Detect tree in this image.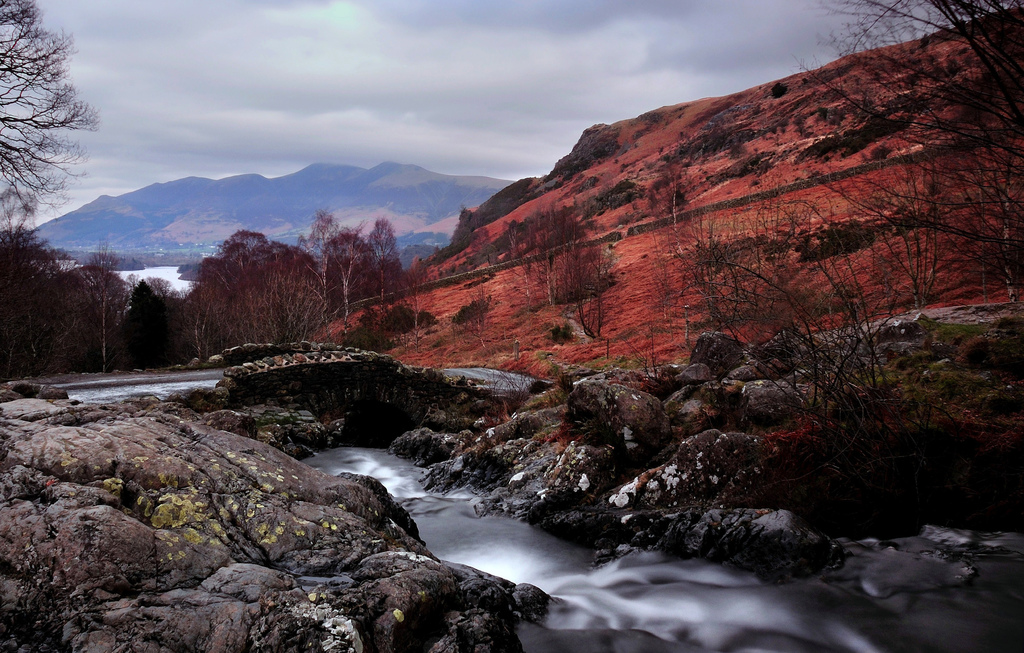
Detection: (left=2, top=13, right=90, bottom=264).
